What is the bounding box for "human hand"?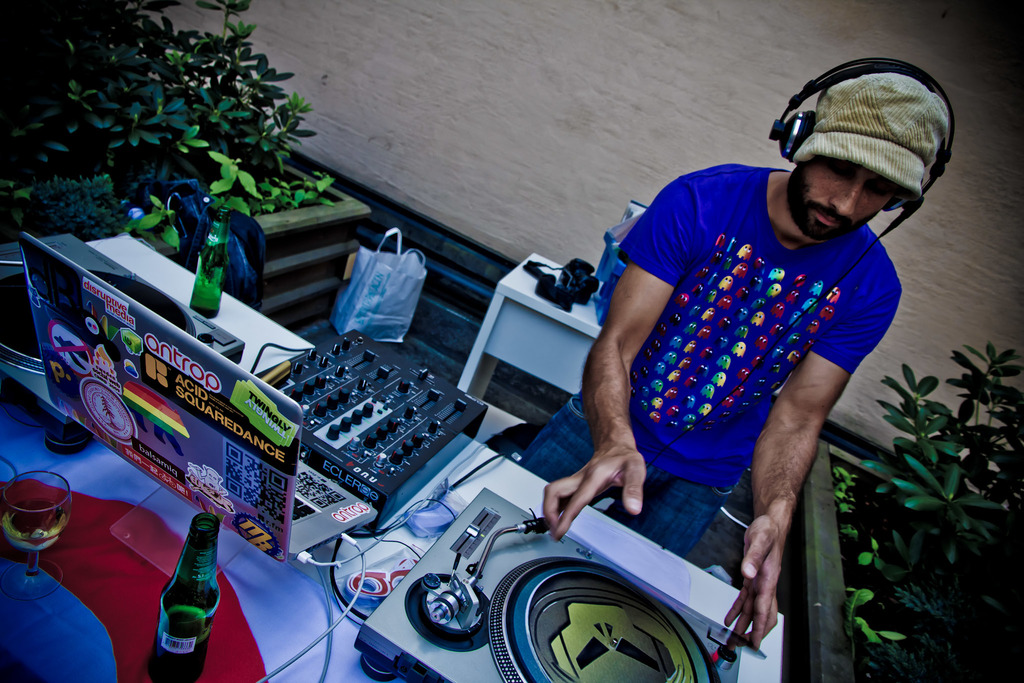
bbox=(720, 513, 778, 653).
